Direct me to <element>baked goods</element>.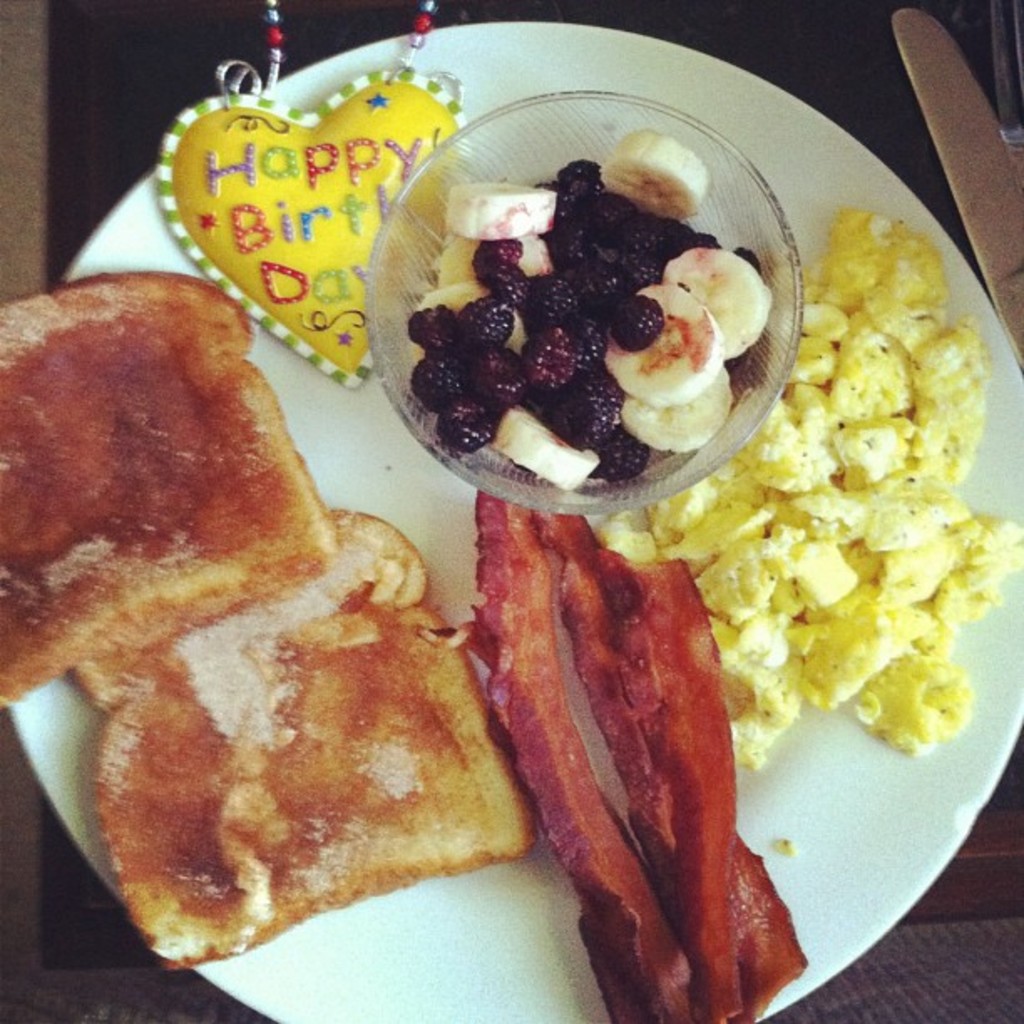
Direction: l=89, t=512, r=547, b=974.
